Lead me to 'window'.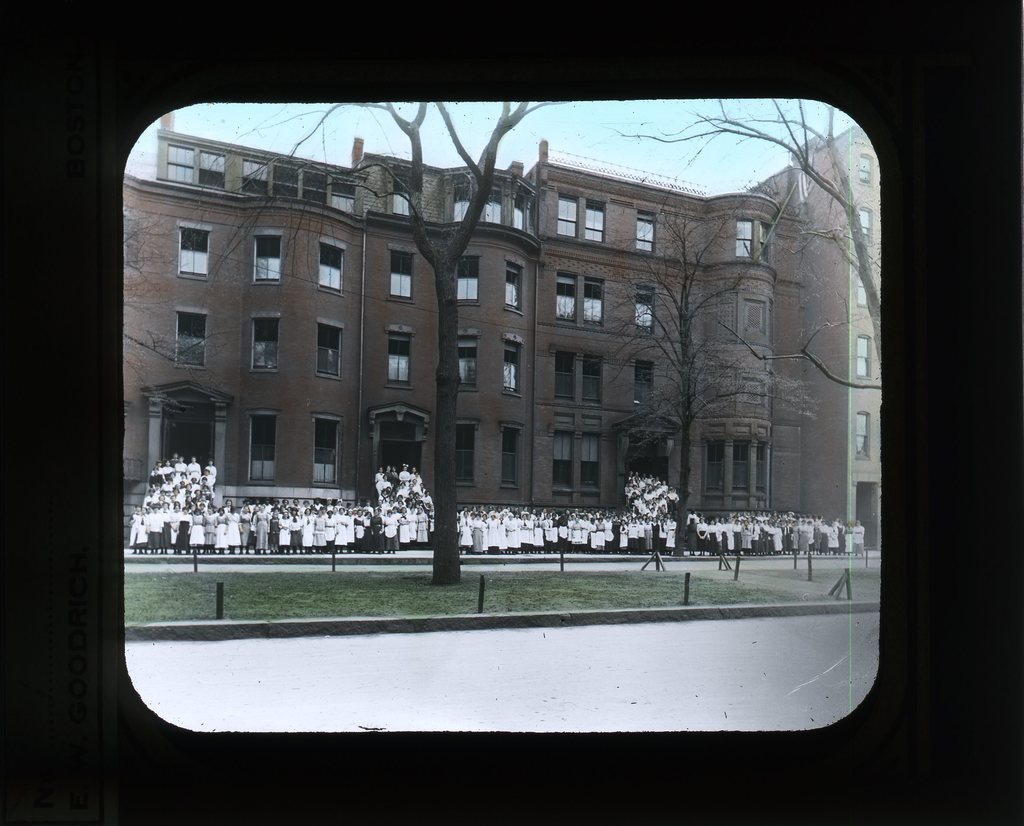
Lead to <region>559, 194, 579, 233</region>.
